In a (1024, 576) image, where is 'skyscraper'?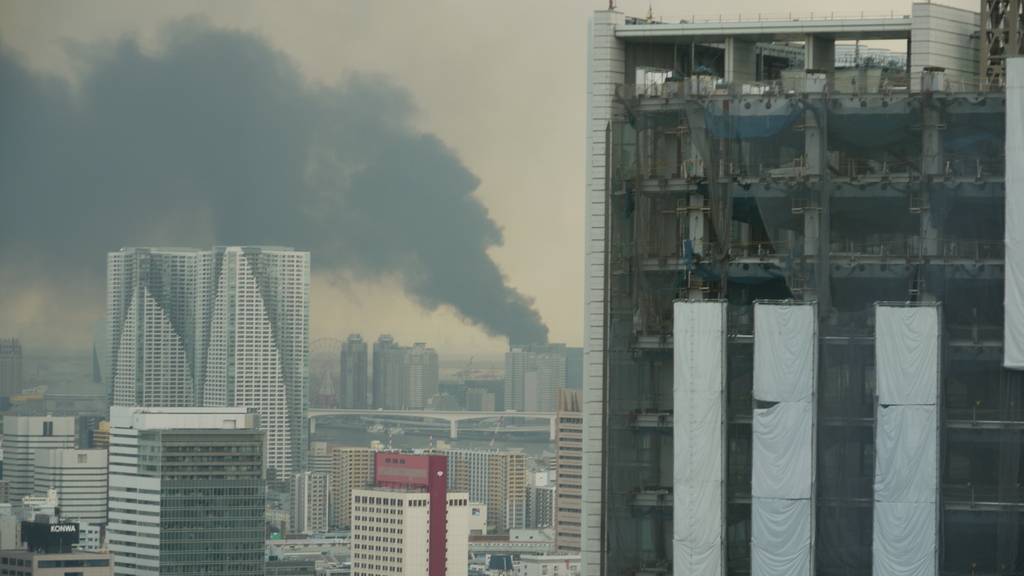
[579, 0, 1023, 575].
